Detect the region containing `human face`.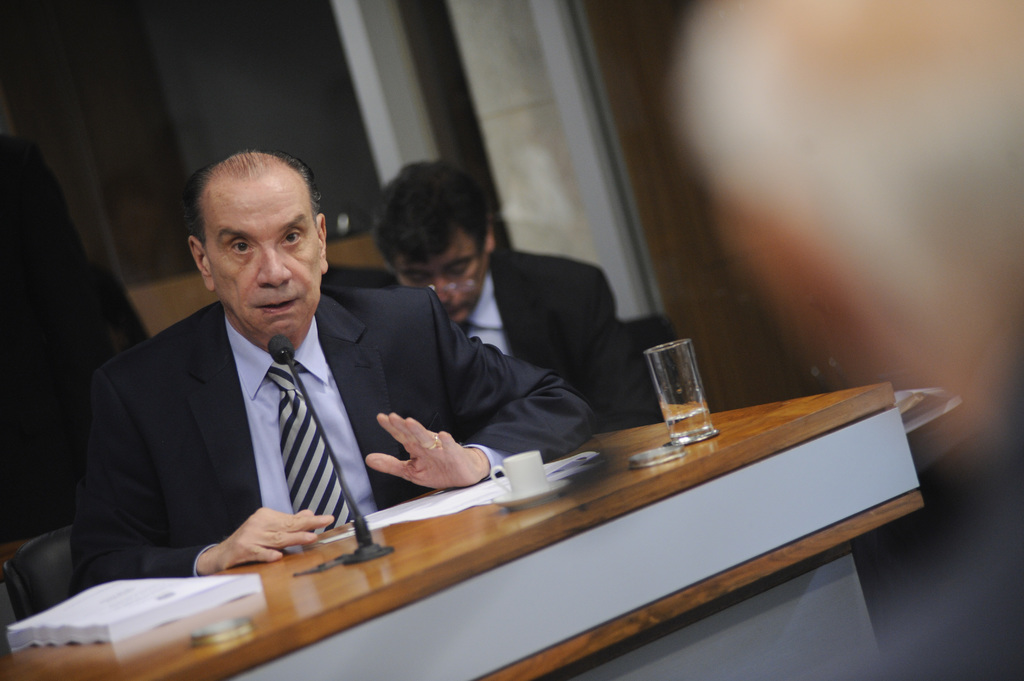
select_region(203, 173, 320, 333).
